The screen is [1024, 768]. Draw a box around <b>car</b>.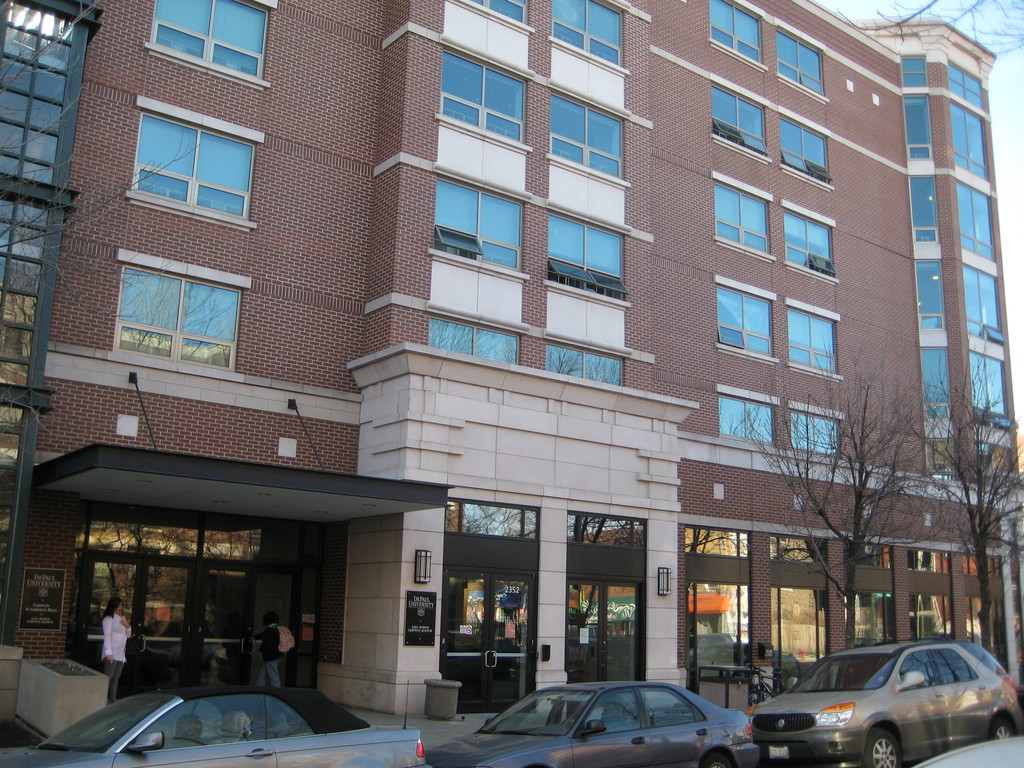
locate(742, 636, 1023, 762).
